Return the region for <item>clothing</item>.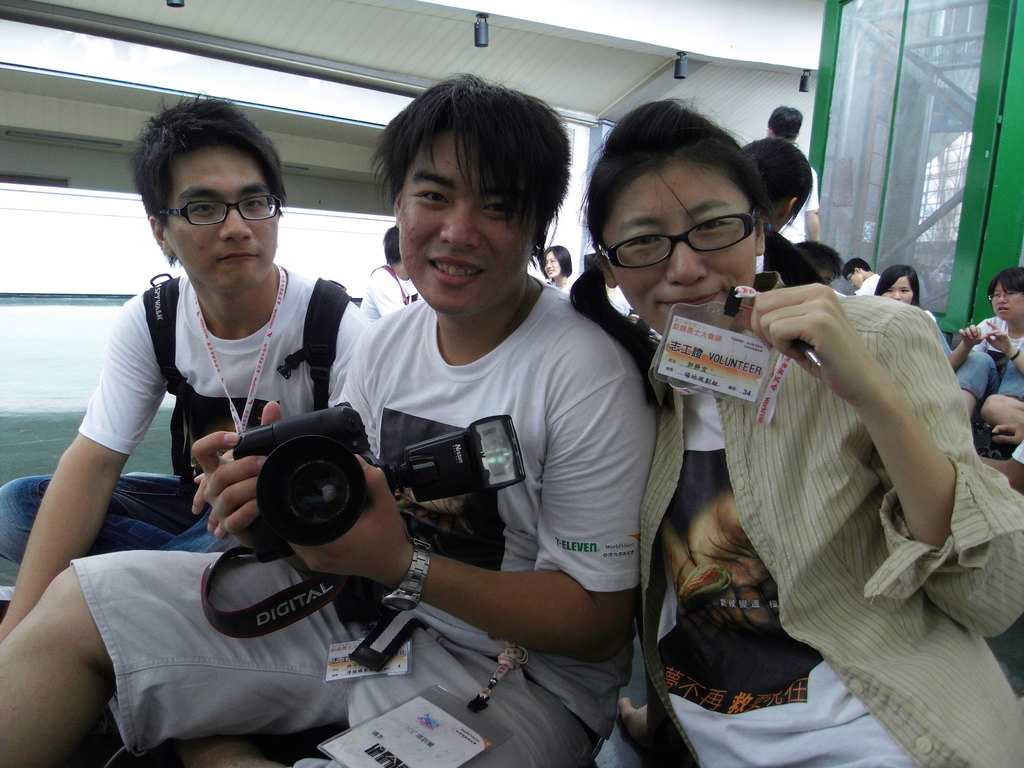
<box>625,237,998,744</box>.
